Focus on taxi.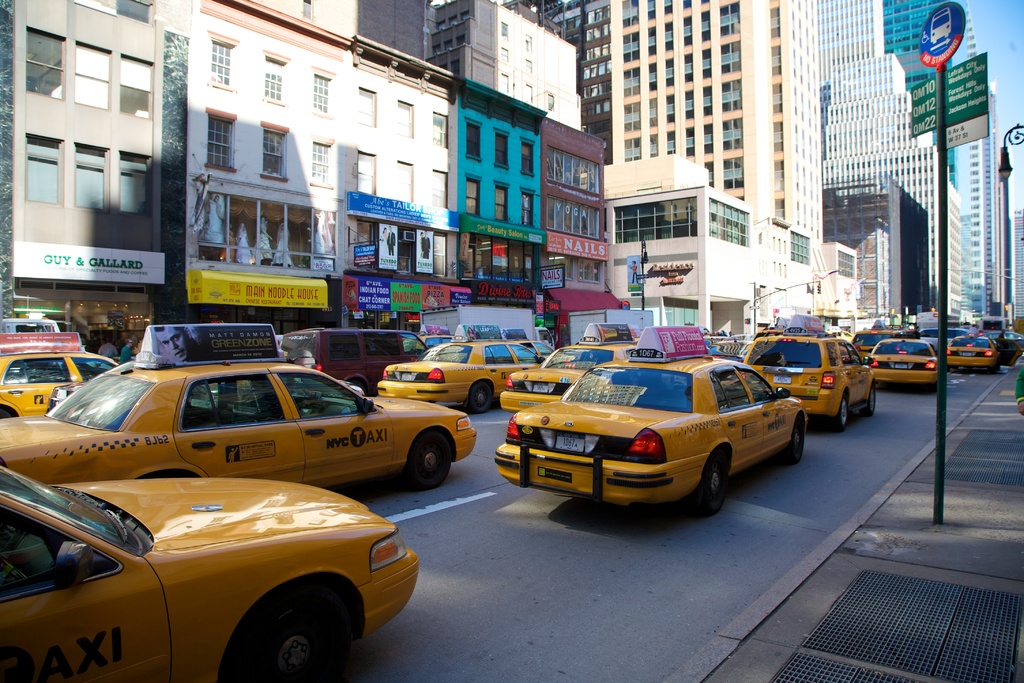
Focused at select_region(406, 325, 449, 357).
